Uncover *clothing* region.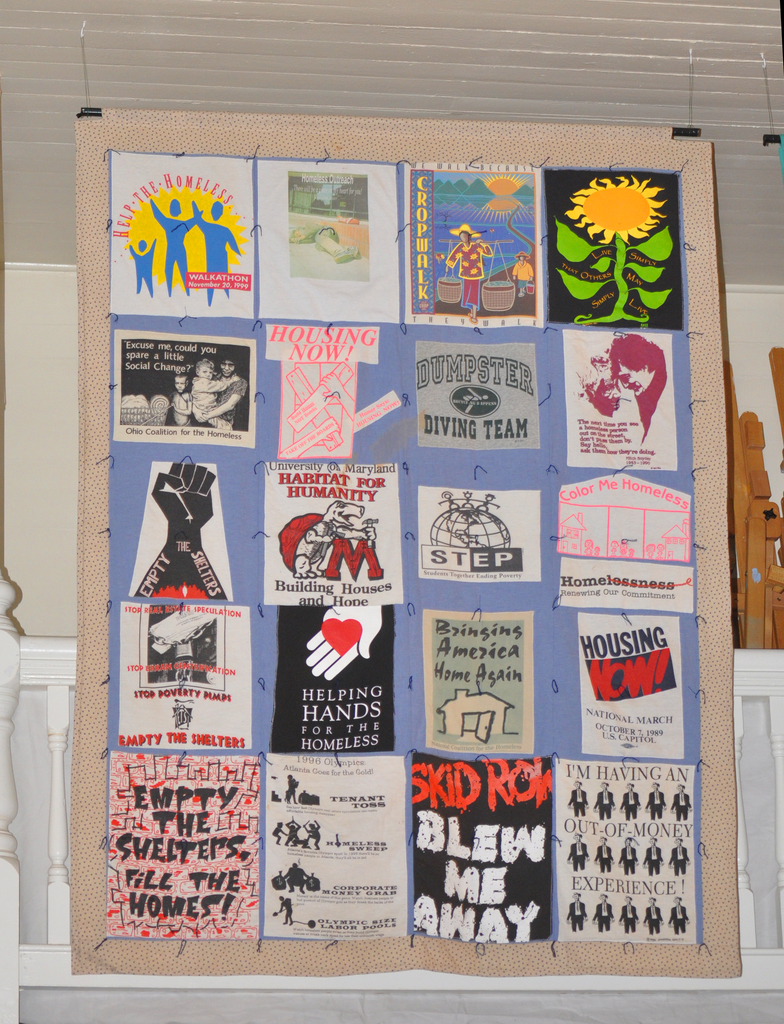
Uncovered: 619/789/642/820.
